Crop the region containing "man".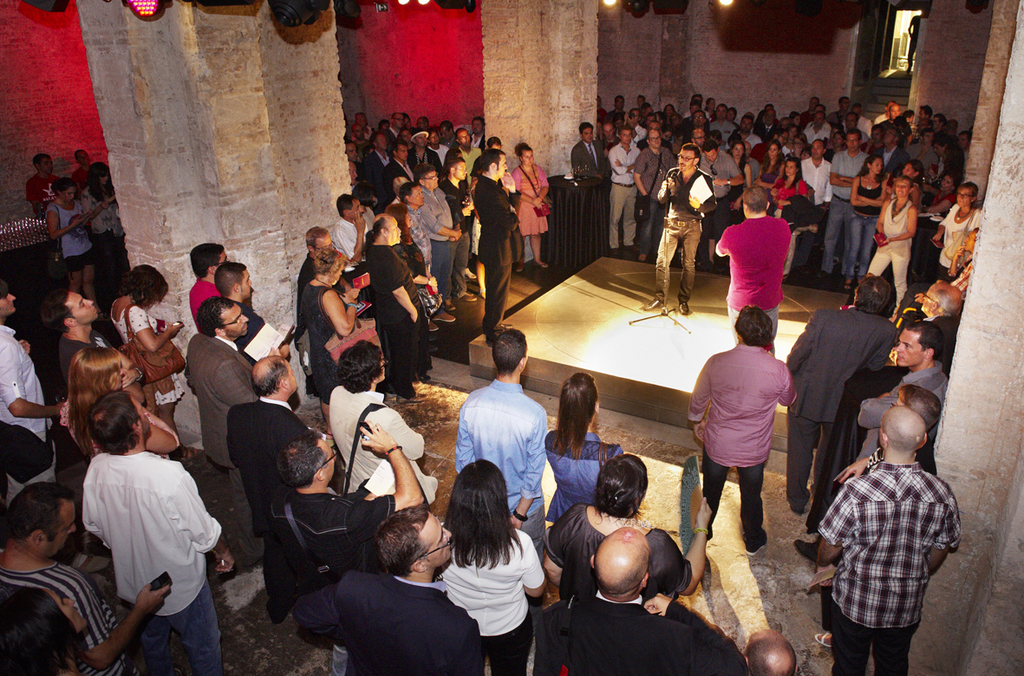
Crop region: BBox(84, 387, 216, 675).
